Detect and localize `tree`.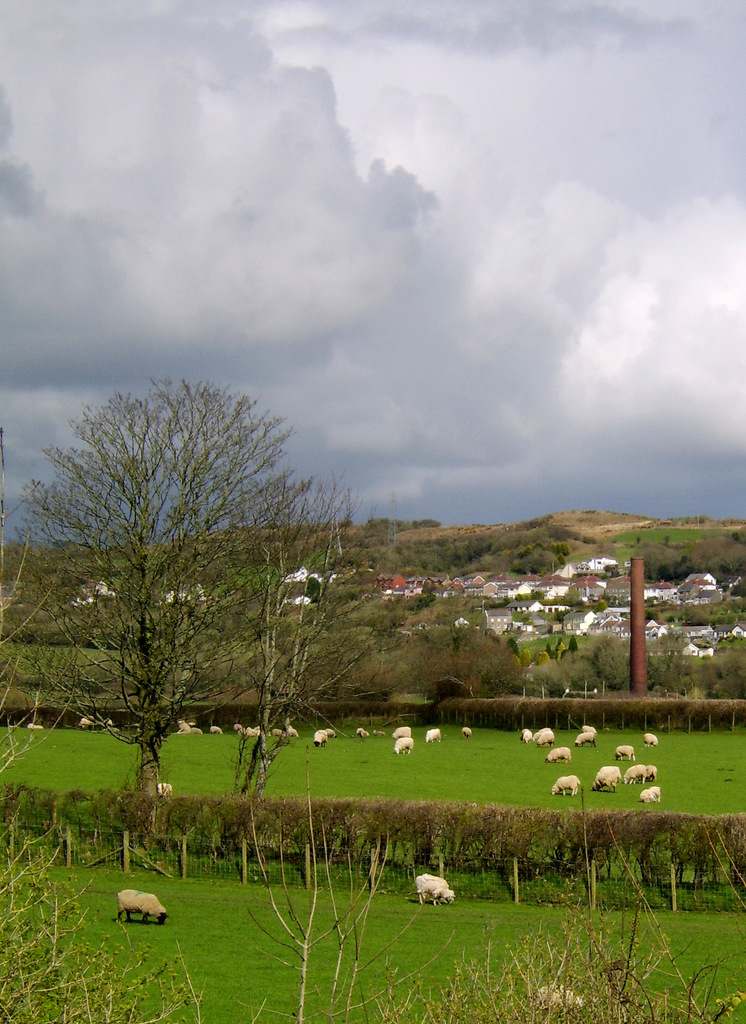
Localized at BBox(0, 381, 324, 799).
